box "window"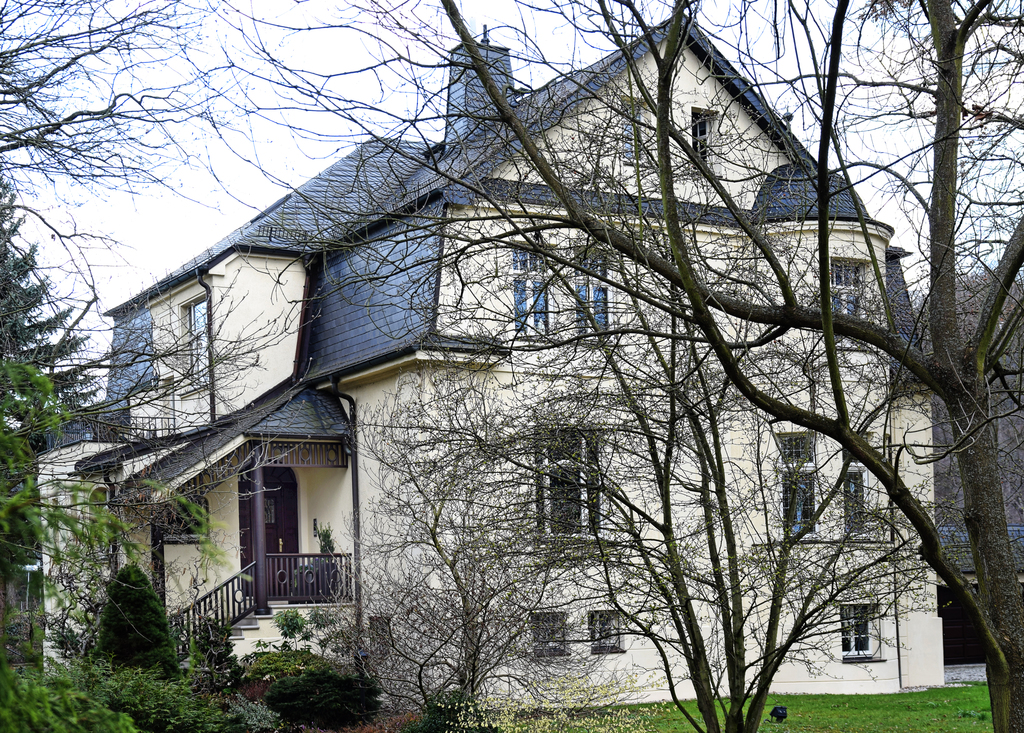
select_region(689, 110, 714, 175)
